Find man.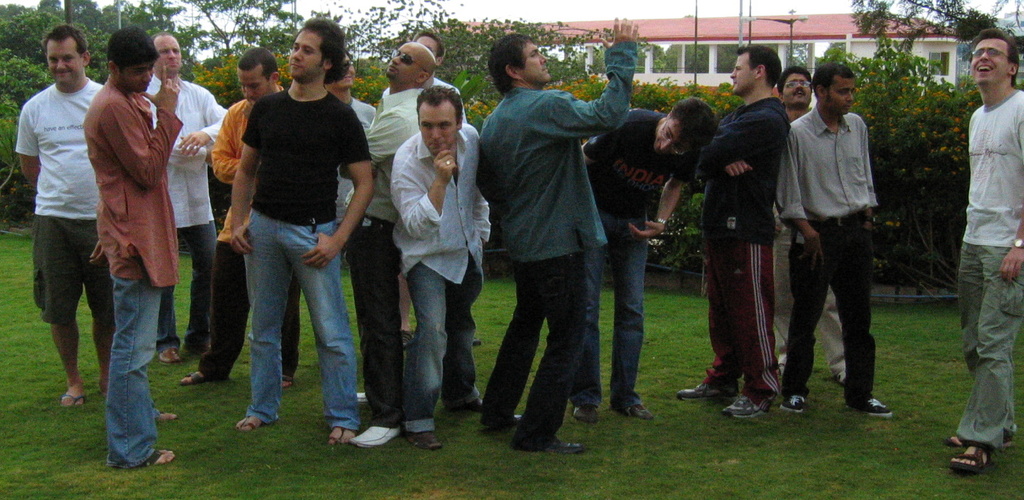
BBox(177, 43, 298, 390).
